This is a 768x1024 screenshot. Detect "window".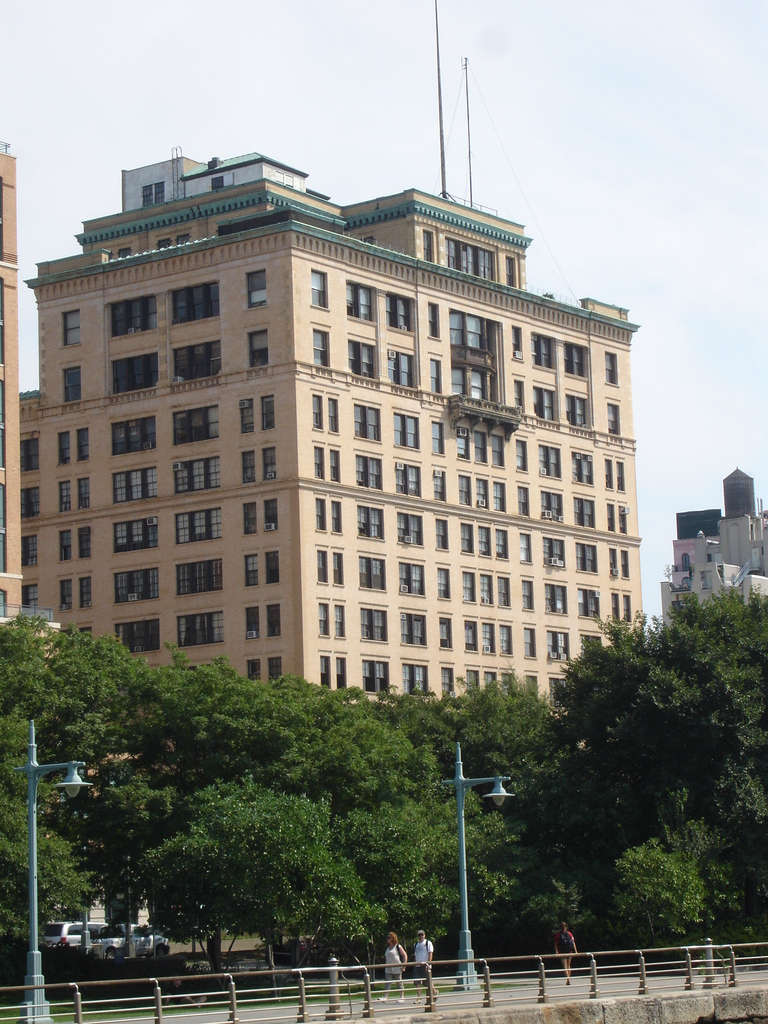
bbox(447, 357, 496, 399).
